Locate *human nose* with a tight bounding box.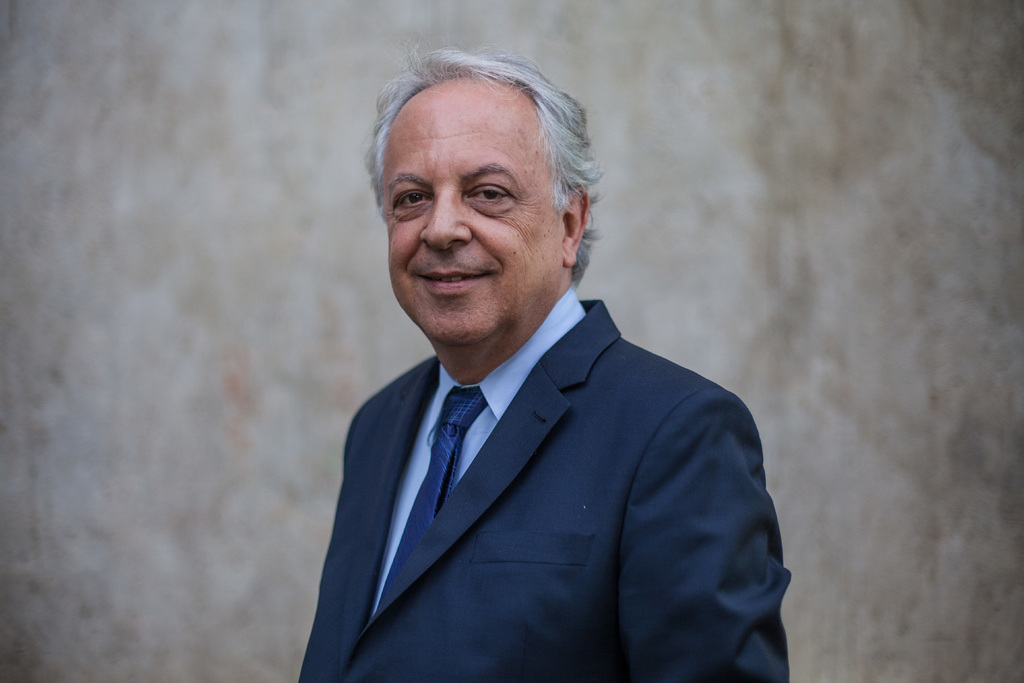
(left=419, top=183, right=470, bottom=252).
